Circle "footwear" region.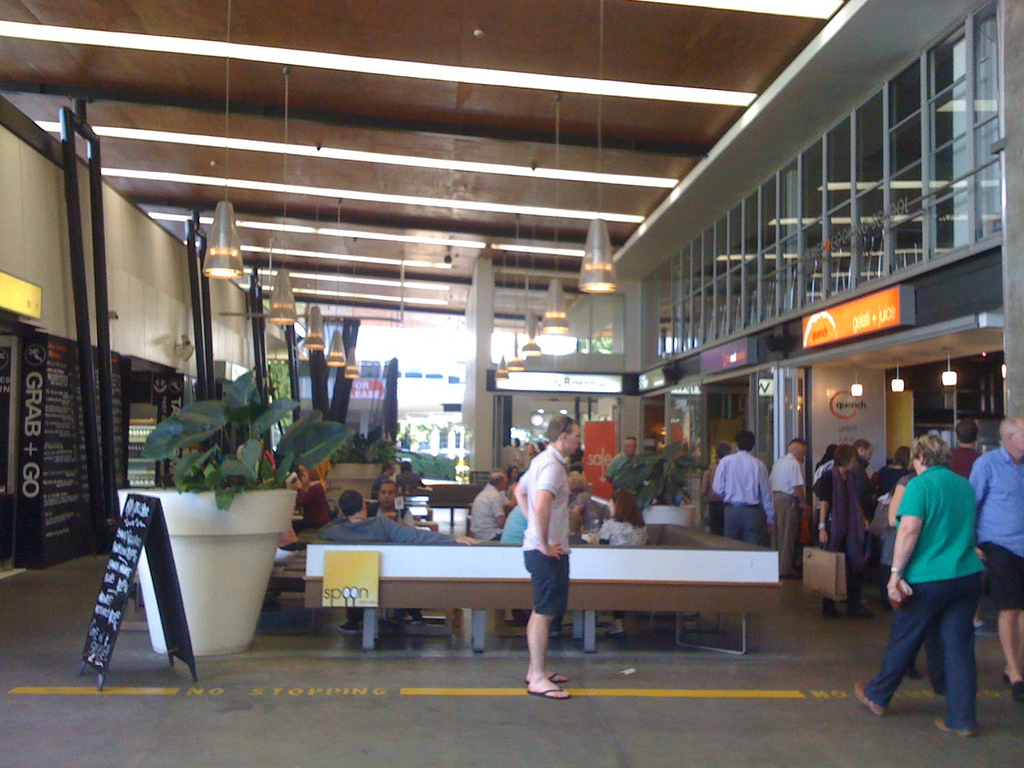
Region: bbox=(1000, 673, 1018, 686).
